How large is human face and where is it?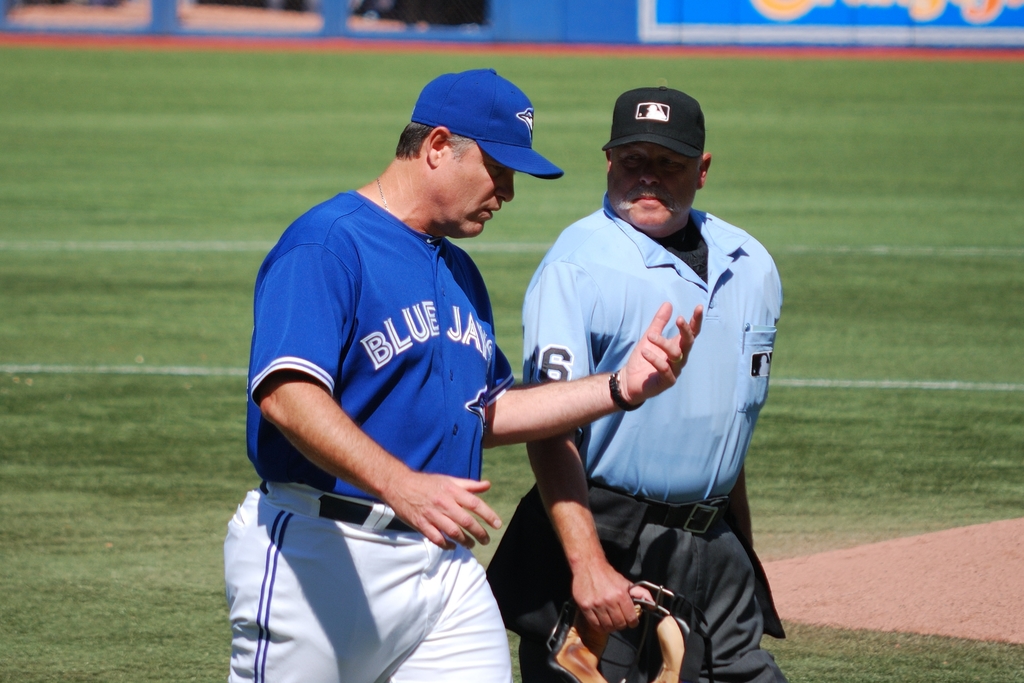
Bounding box: x1=438 y1=144 x2=514 y2=237.
